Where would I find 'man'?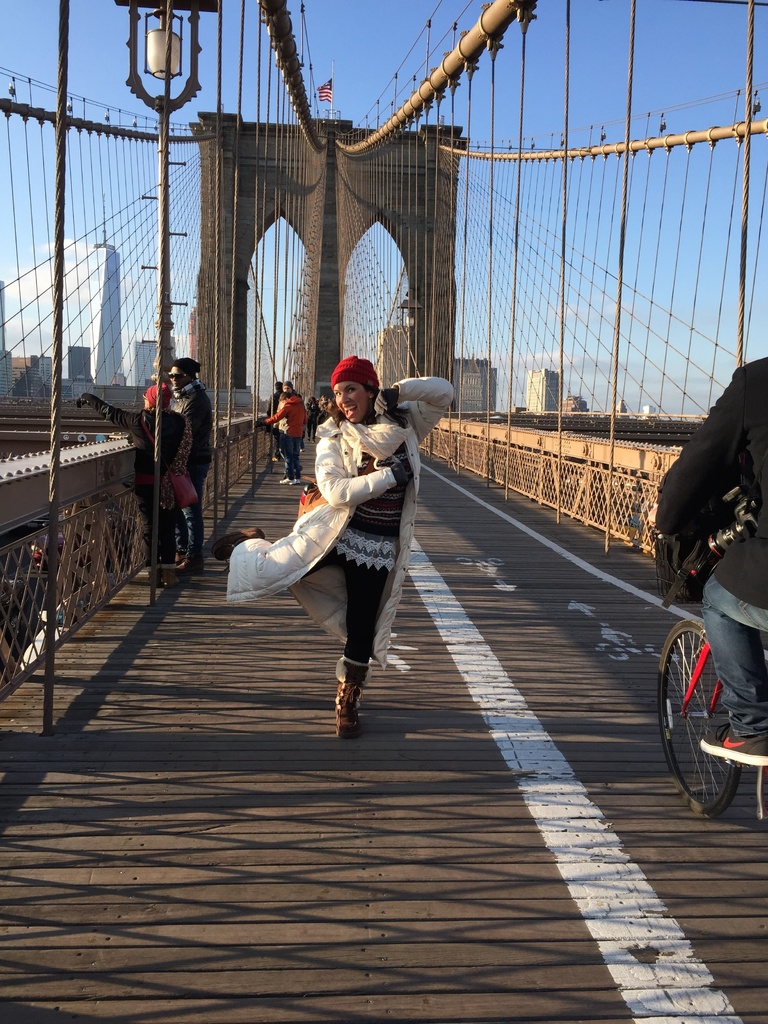
At select_region(164, 359, 214, 579).
